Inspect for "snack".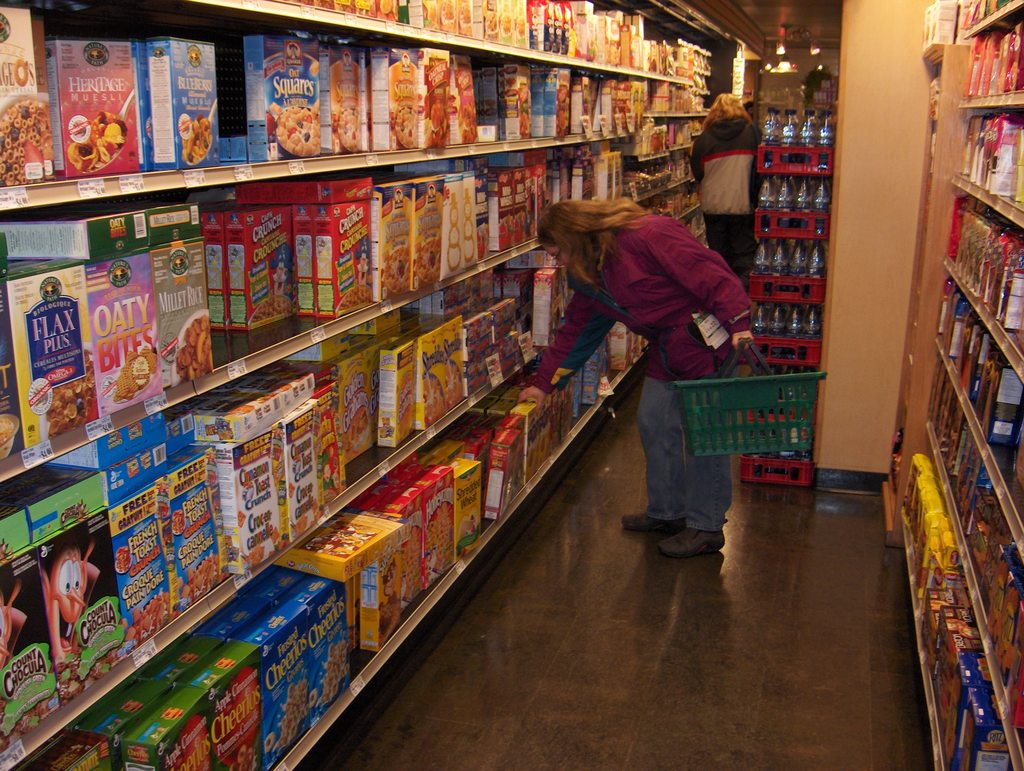
Inspection: bbox(265, 731, 275, 752).
